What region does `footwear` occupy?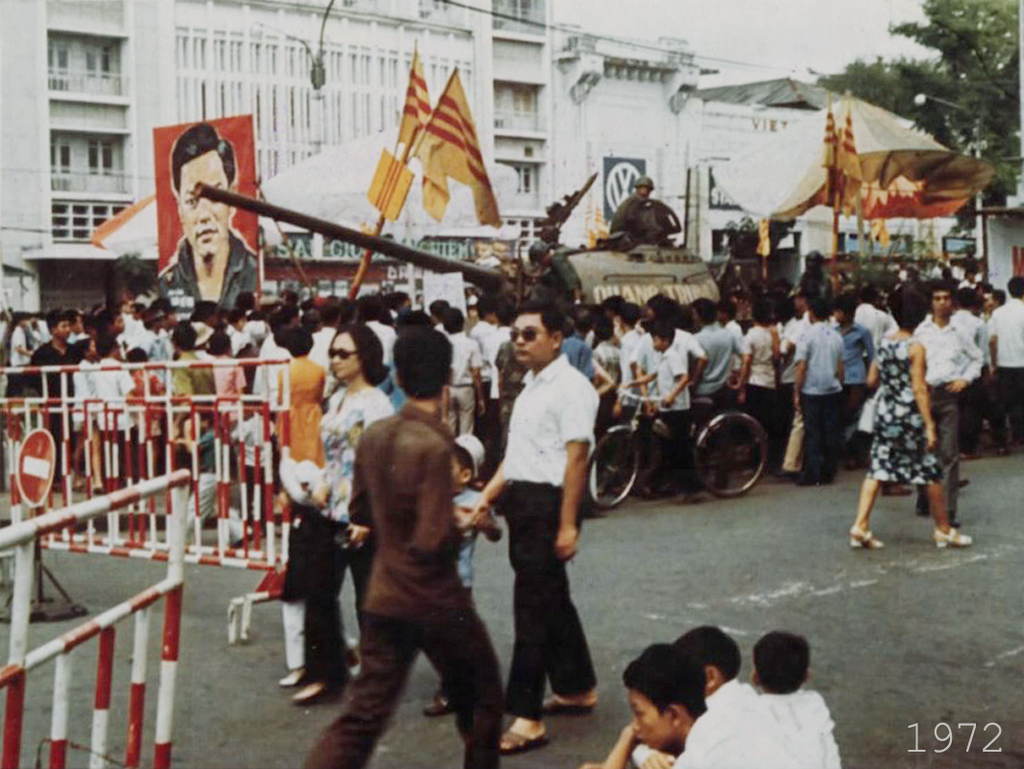
bbox=(287, 680, 337, 710).
